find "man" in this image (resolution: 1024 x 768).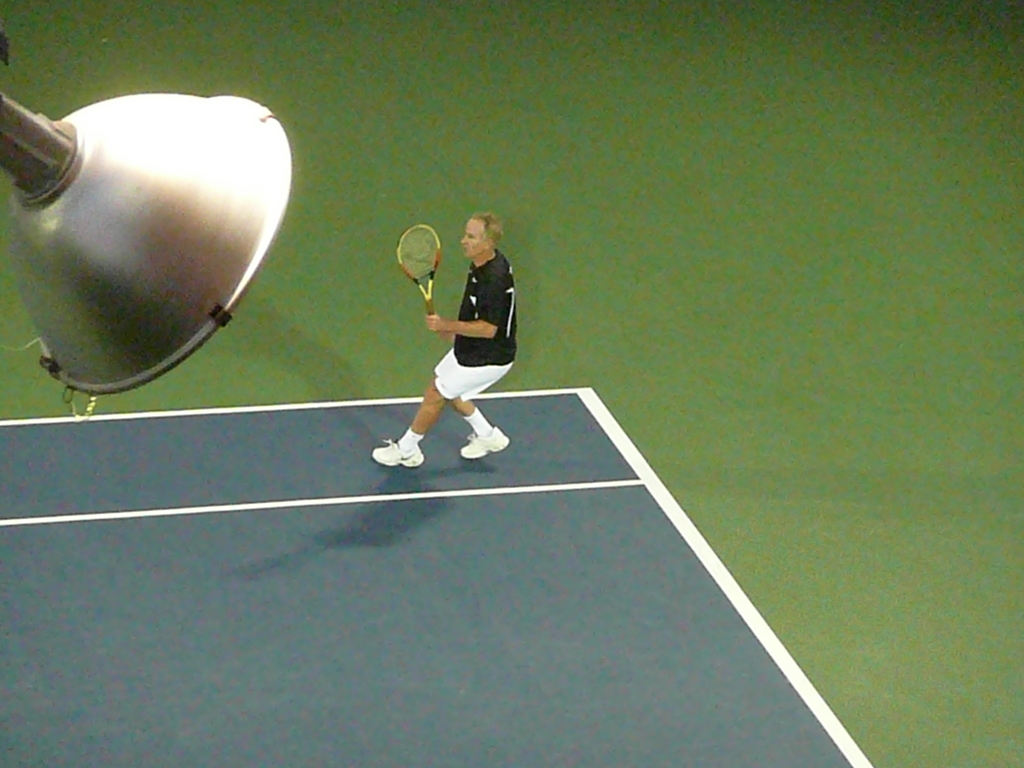
377/213/516/475.
